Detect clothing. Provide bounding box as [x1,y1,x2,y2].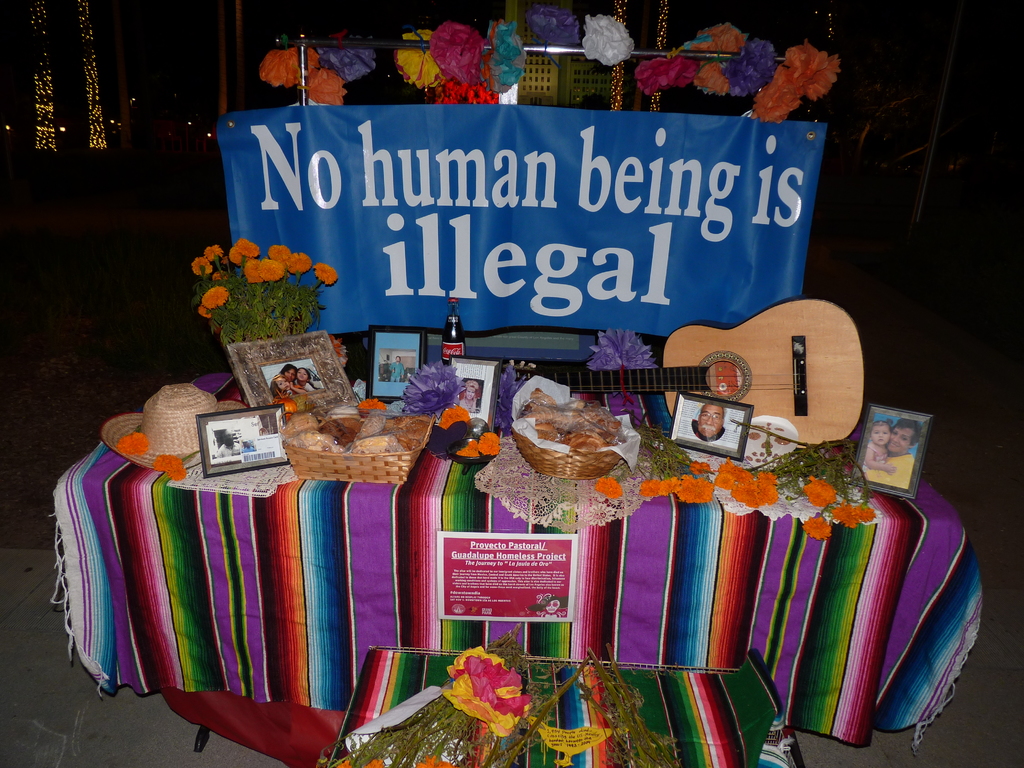
[387,358,406,383].
